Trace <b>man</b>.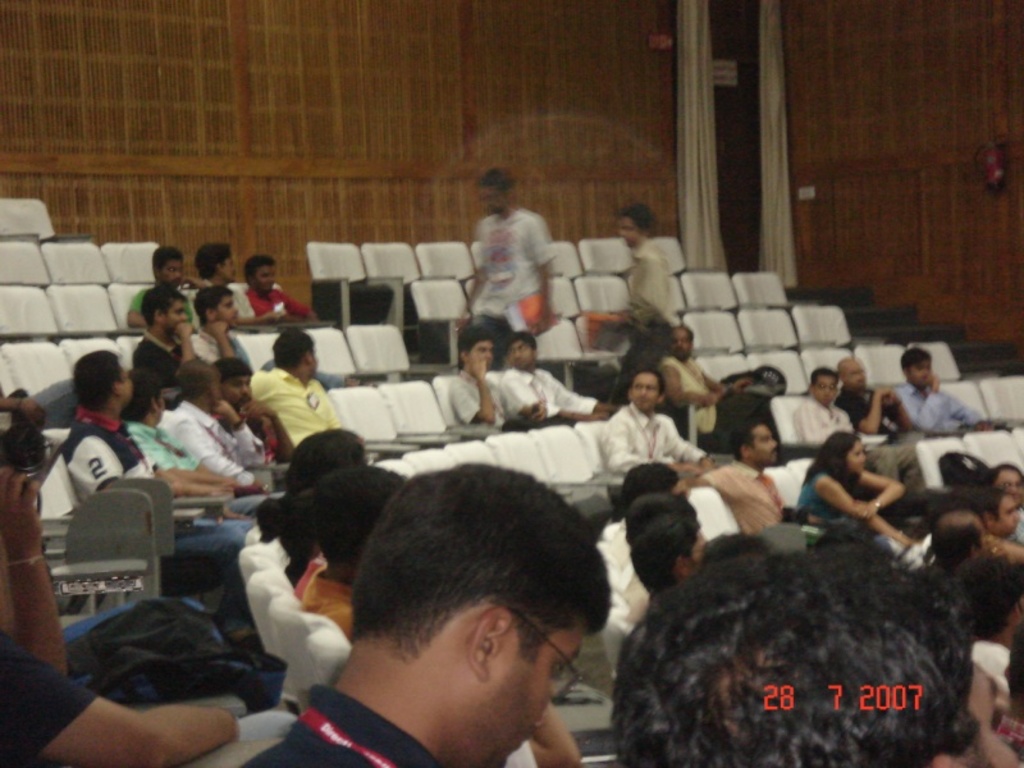
Traced to [left=250, top=325, right=353, bottom=448].
